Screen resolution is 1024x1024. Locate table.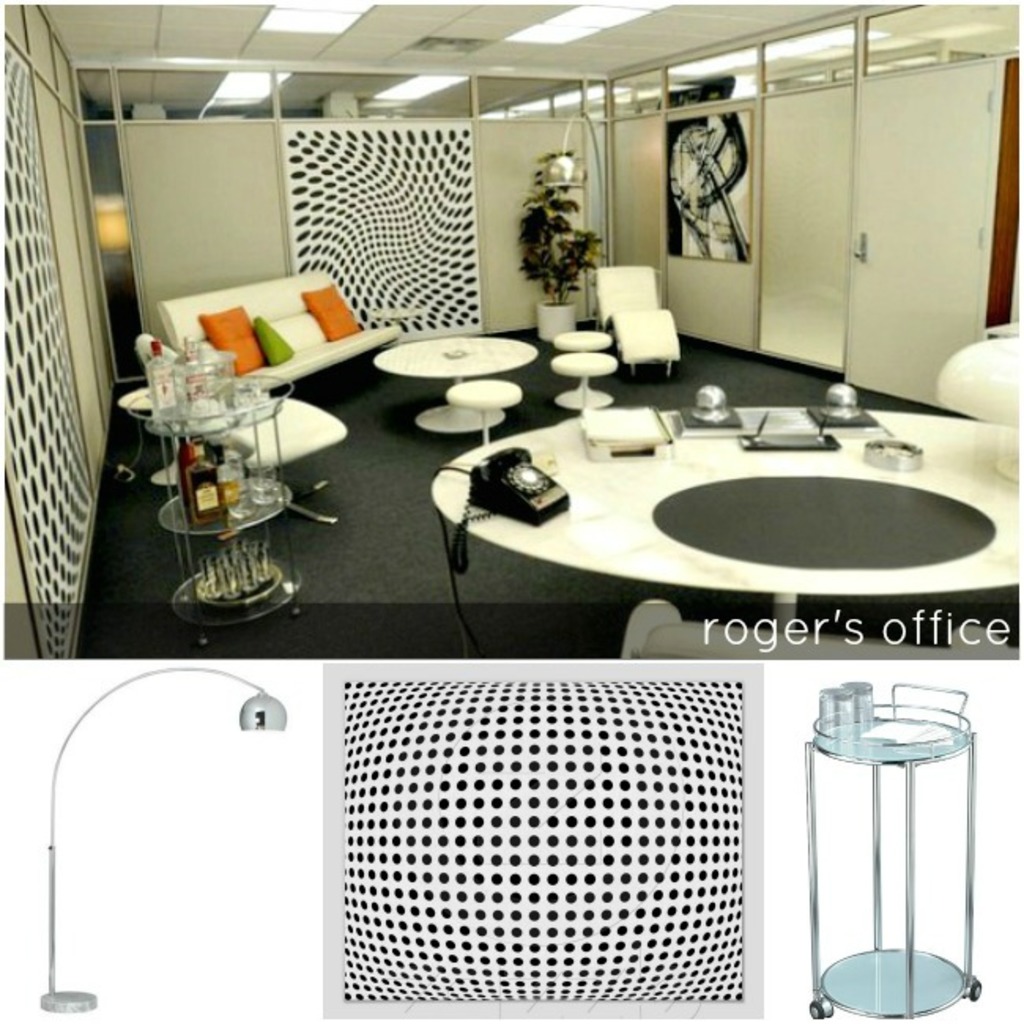
pyautogui.locateOnScreen(373, 334, 540, 388).
